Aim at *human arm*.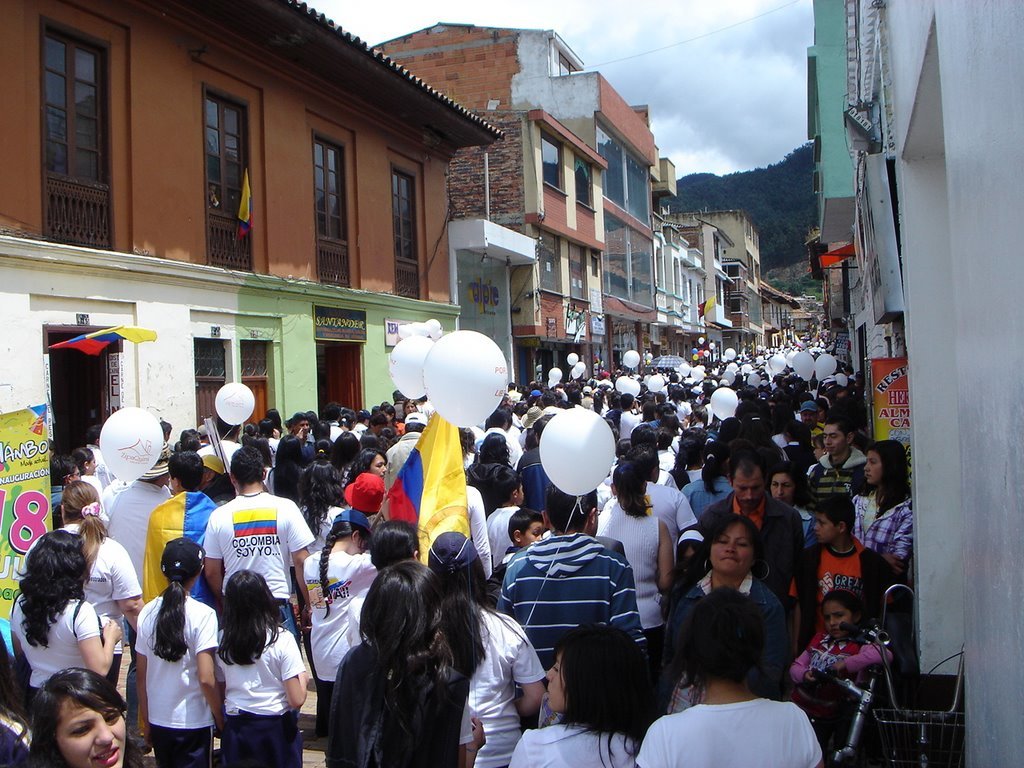
Aimed at (x1=514, y1=634, x2=545, y2=721).
